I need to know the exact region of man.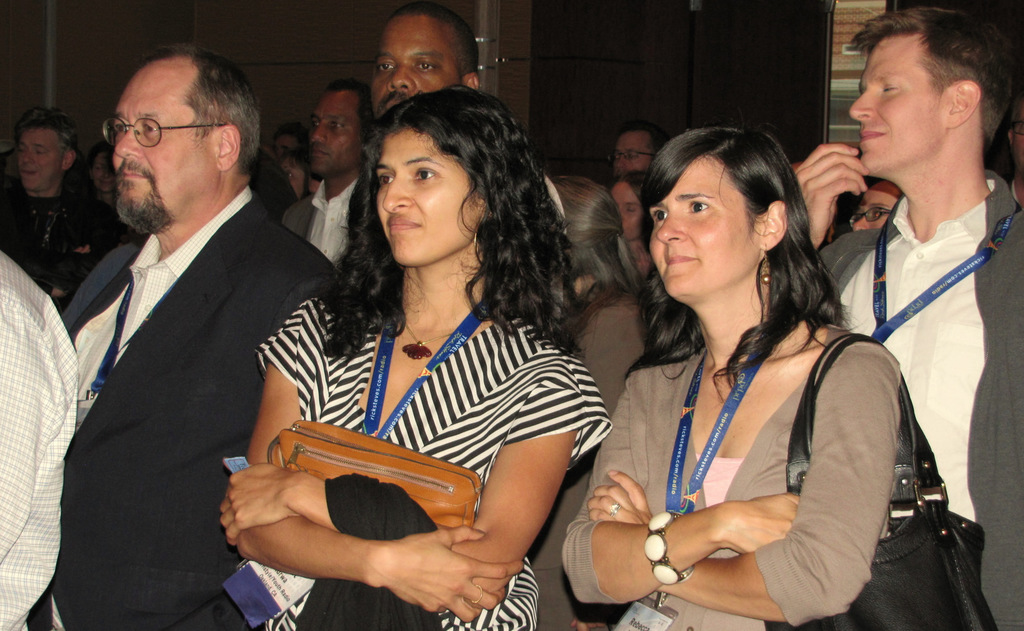
Region: bbox=[605, 122, 666, 177].
